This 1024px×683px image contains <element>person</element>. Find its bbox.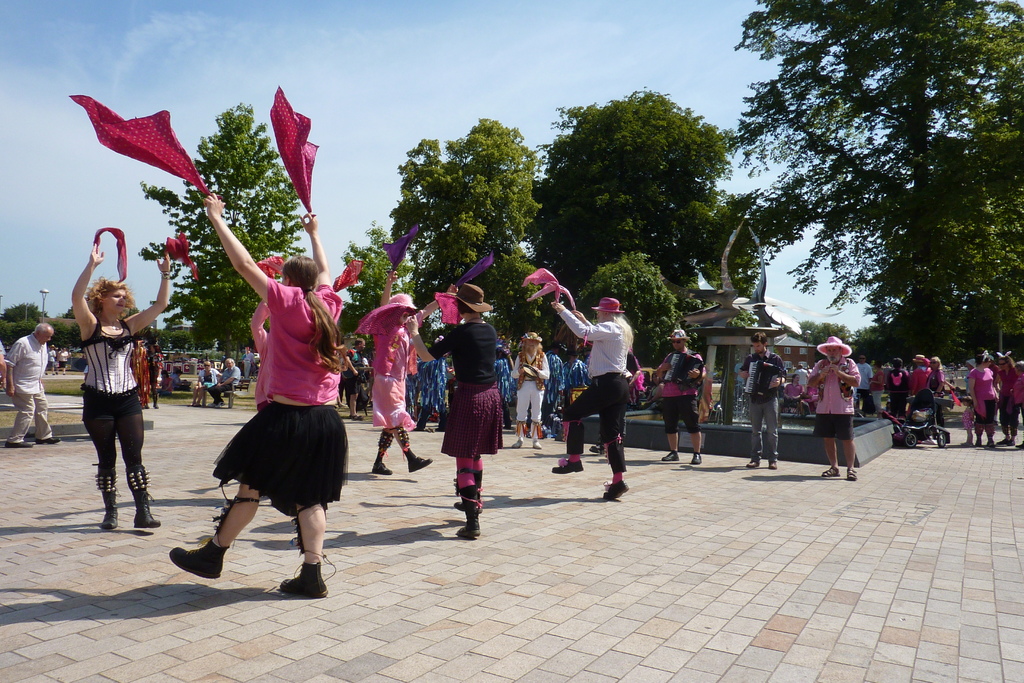
<region>909, 349, 929, 391</region>.
